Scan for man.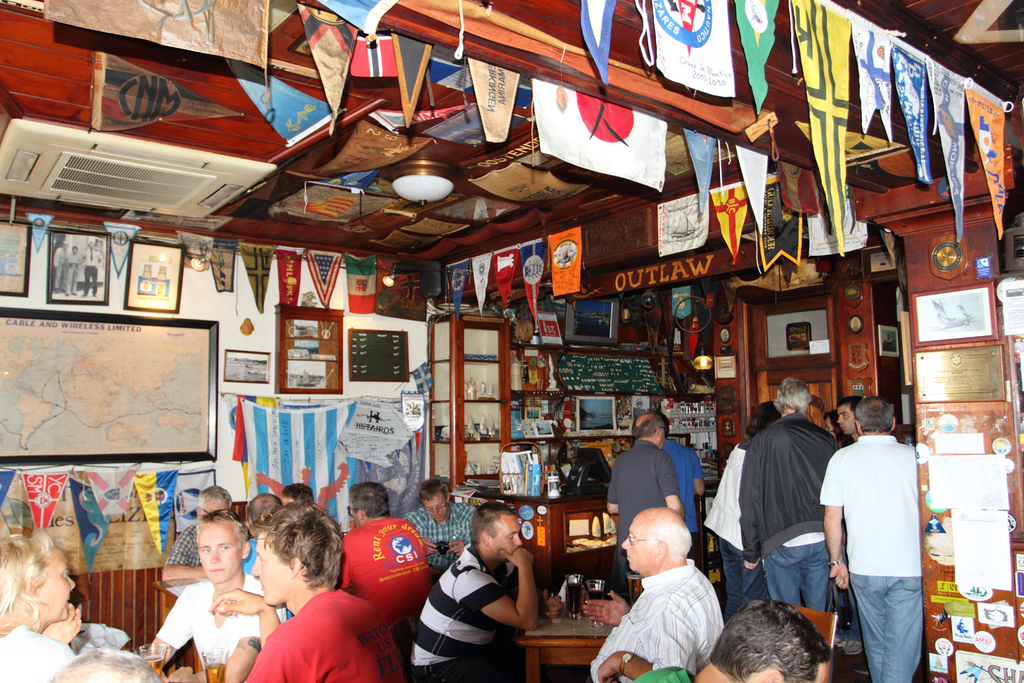
Scan result: region(406, 480, 477, 582).
